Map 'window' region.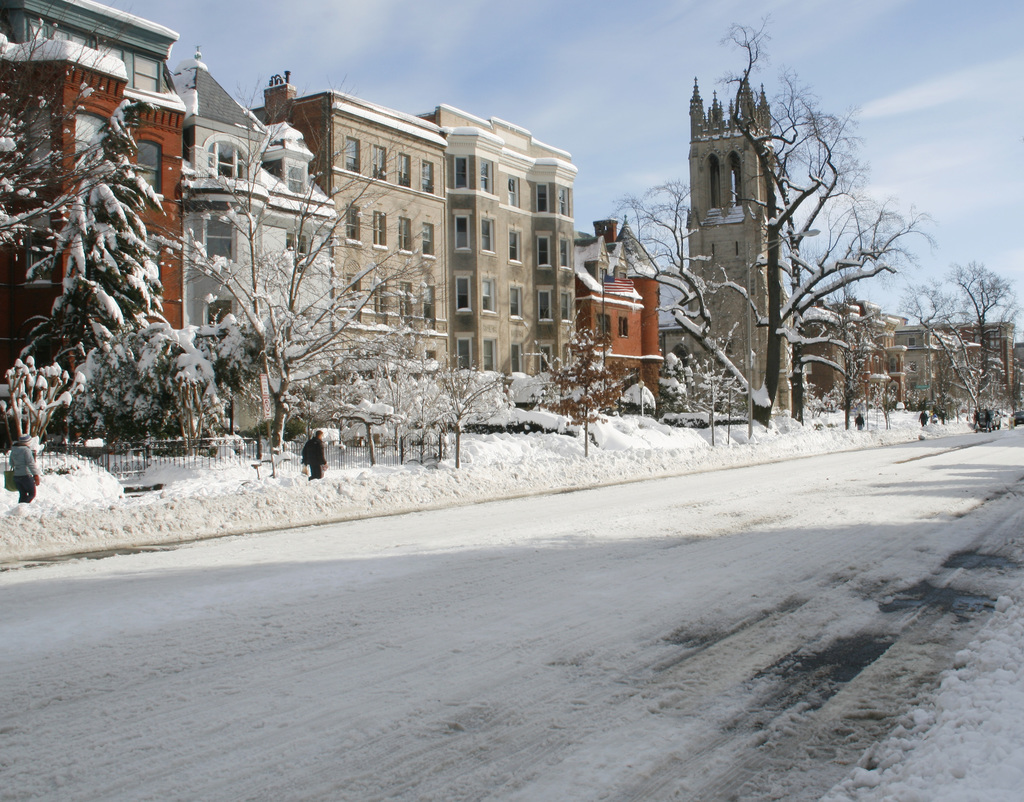
Mapped to select_region(134, 141, 166, 199).
